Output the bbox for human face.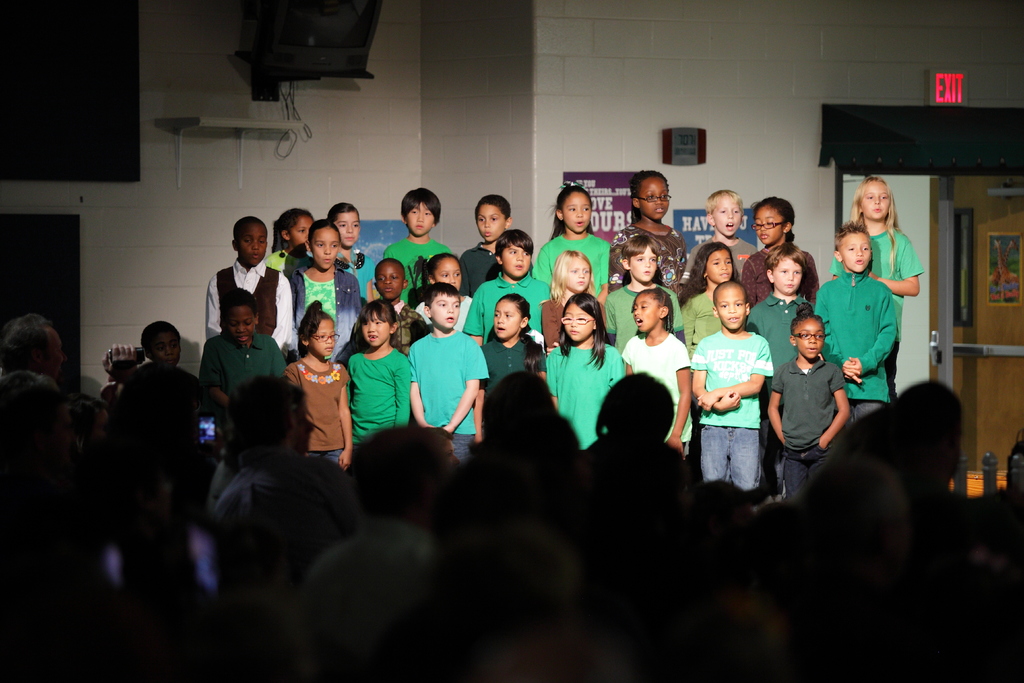
775 262 801 293.
